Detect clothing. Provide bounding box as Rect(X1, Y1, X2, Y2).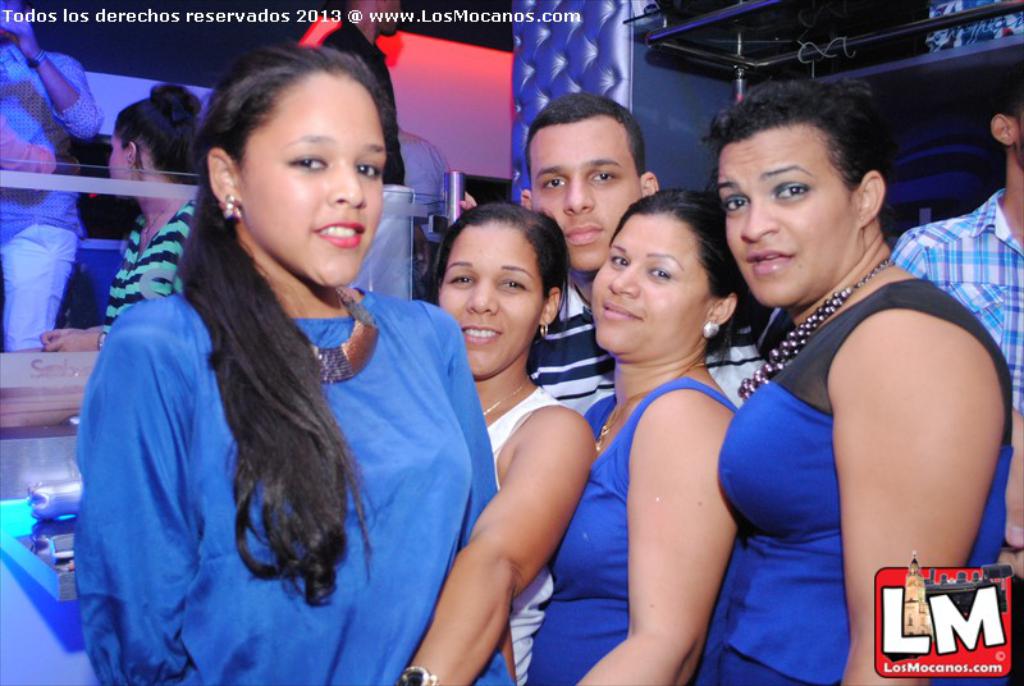
Rect(704, 269, 1015, 685).
